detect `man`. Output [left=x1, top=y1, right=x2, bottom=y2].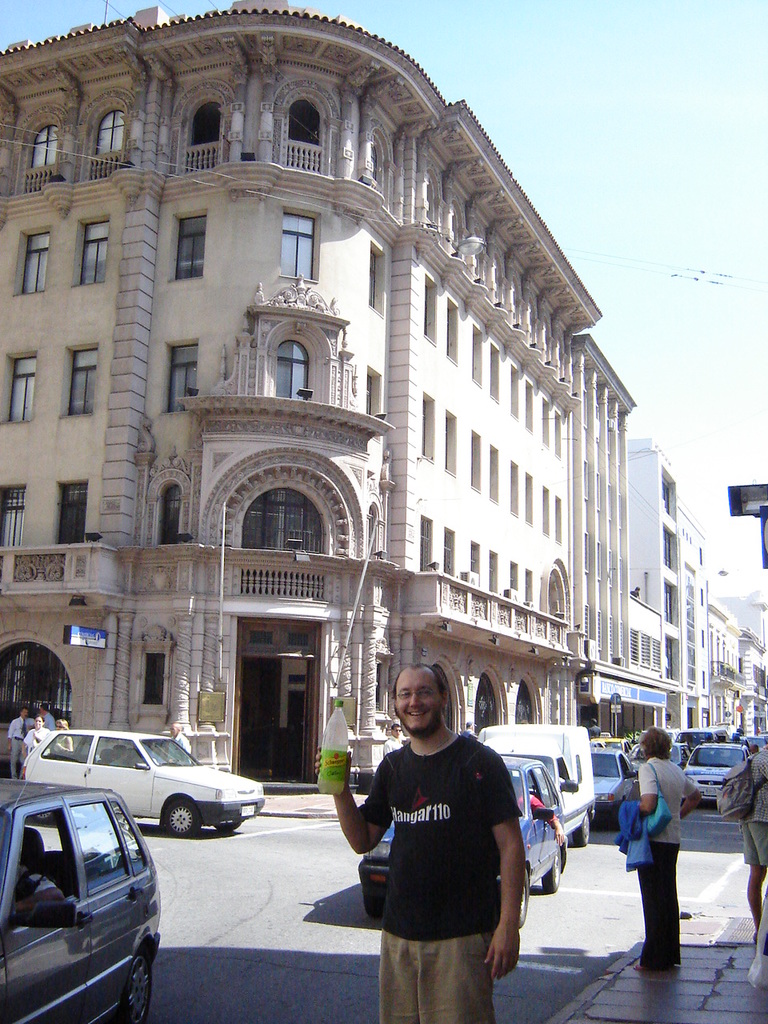
[left=6, top=706, right=31, bottom=774].
